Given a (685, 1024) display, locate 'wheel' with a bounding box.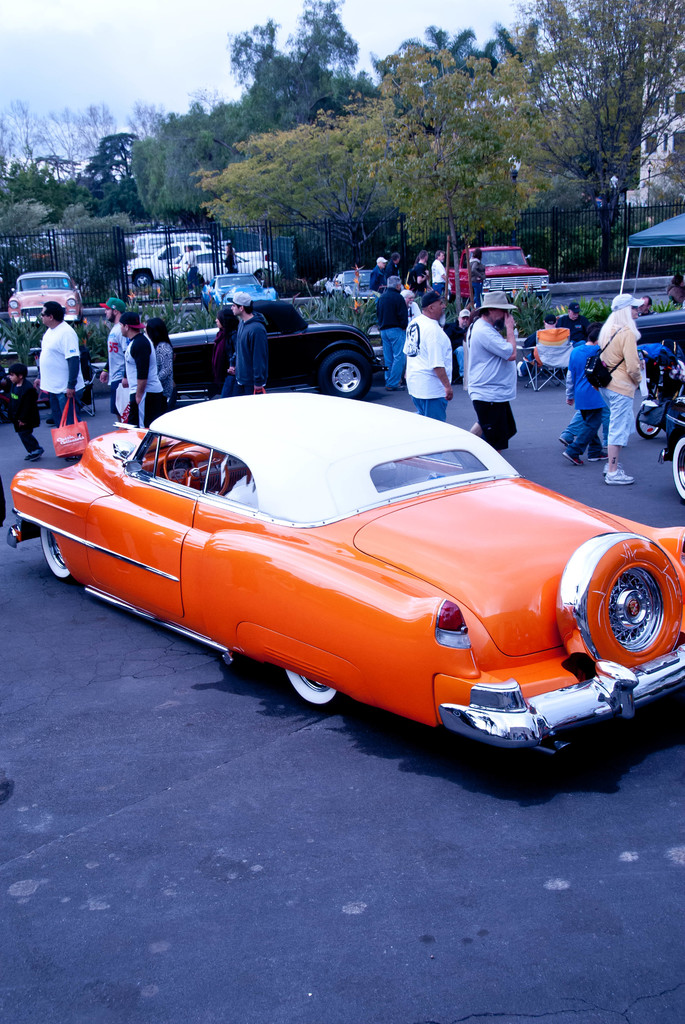
Located: x1=270, y1=659, x2=340, y2=713.
